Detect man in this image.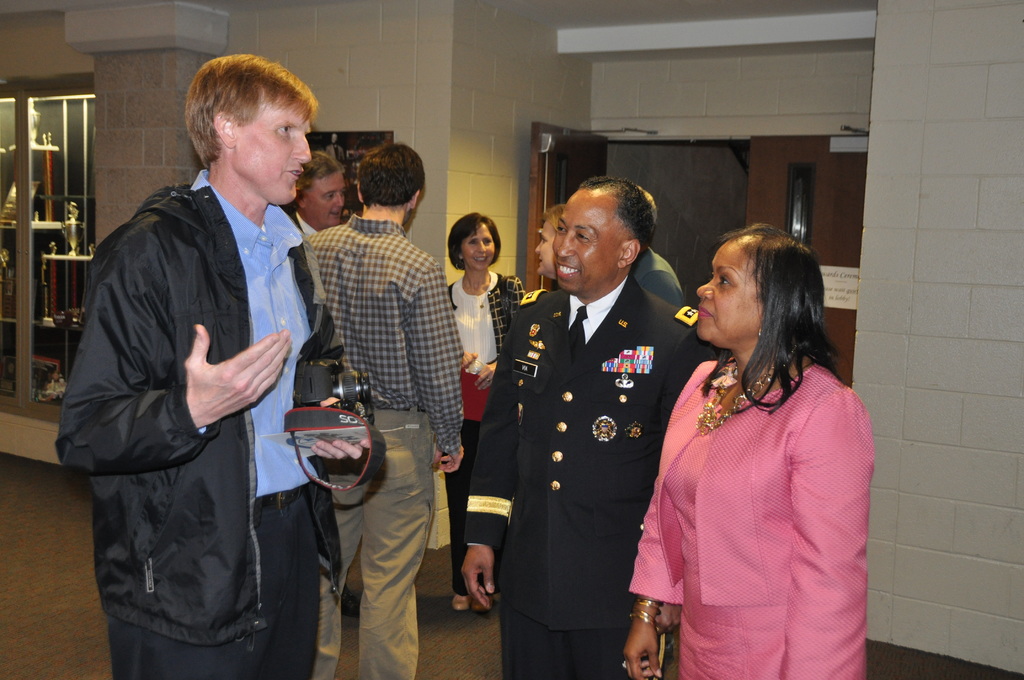
Detection: x1=307, y1=143, x2=465, y2=679.
